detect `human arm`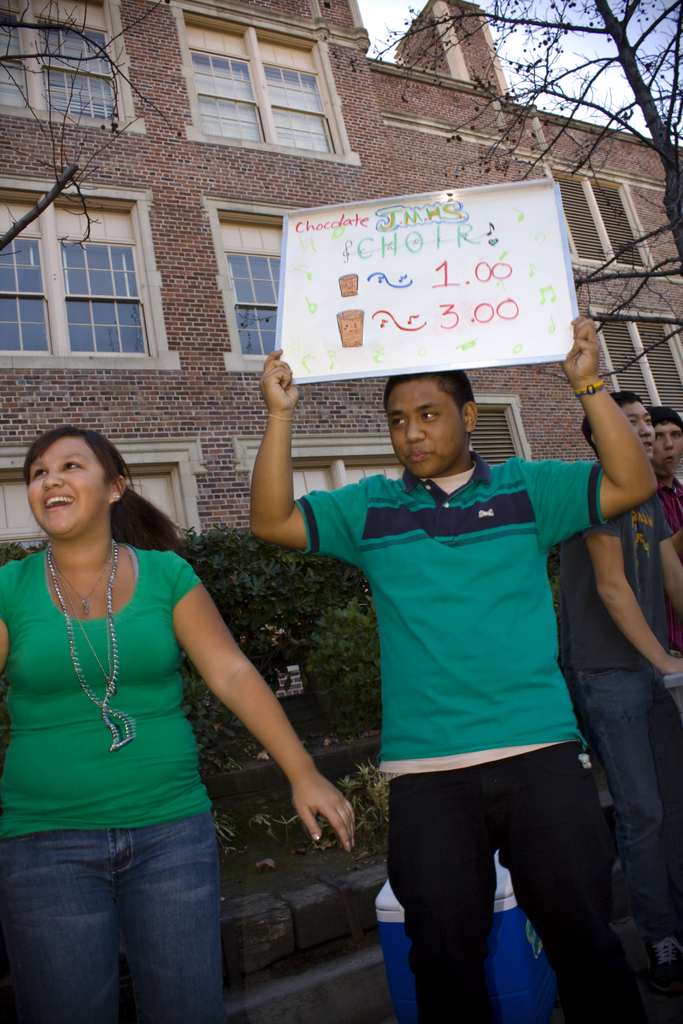
{"left": 590, "top": 526, "right": 682, "bottom": 676}
